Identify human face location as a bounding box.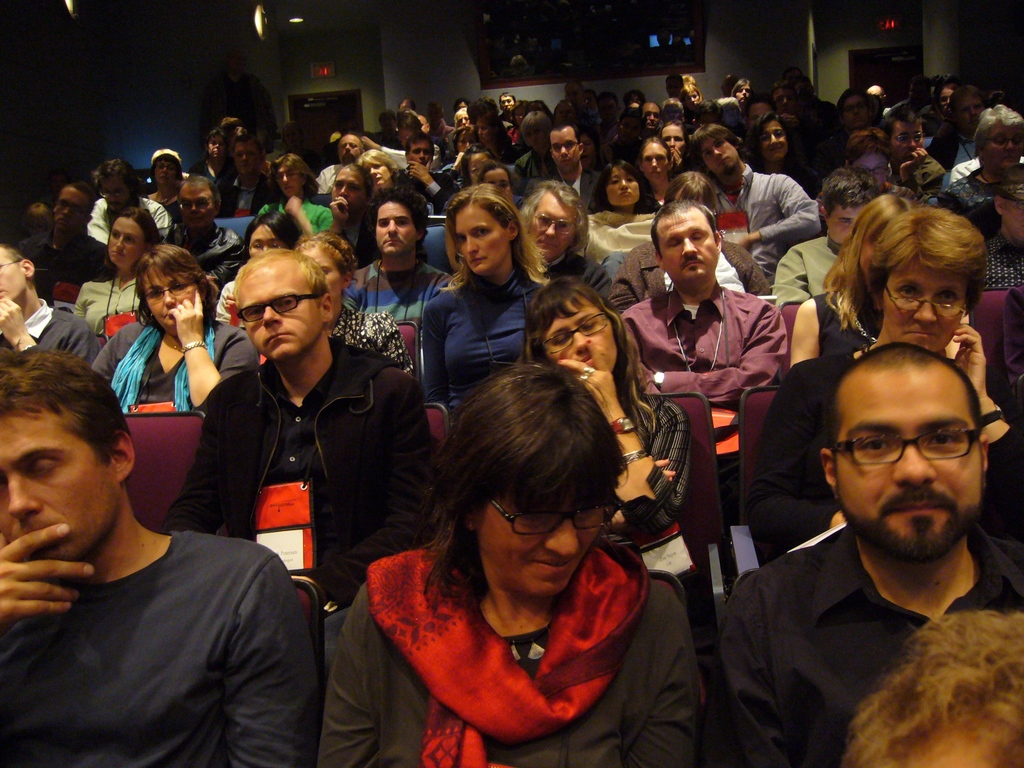
box=[108, 220, 143, 269].
